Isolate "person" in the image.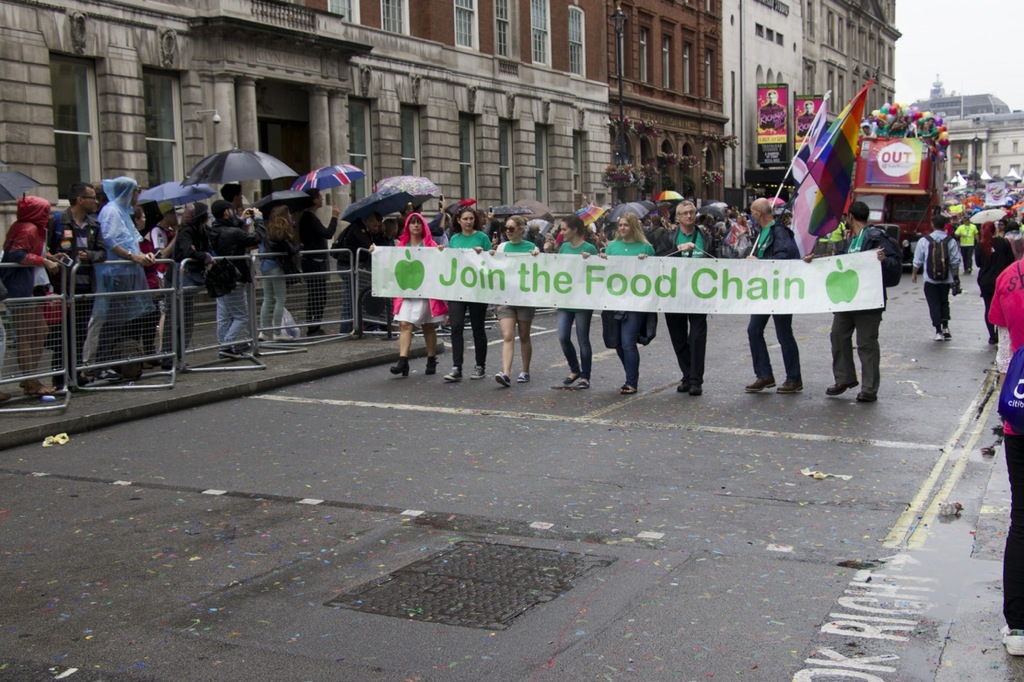
Isolated region: [x1=119, y1=209, x2=174, y2=362].
